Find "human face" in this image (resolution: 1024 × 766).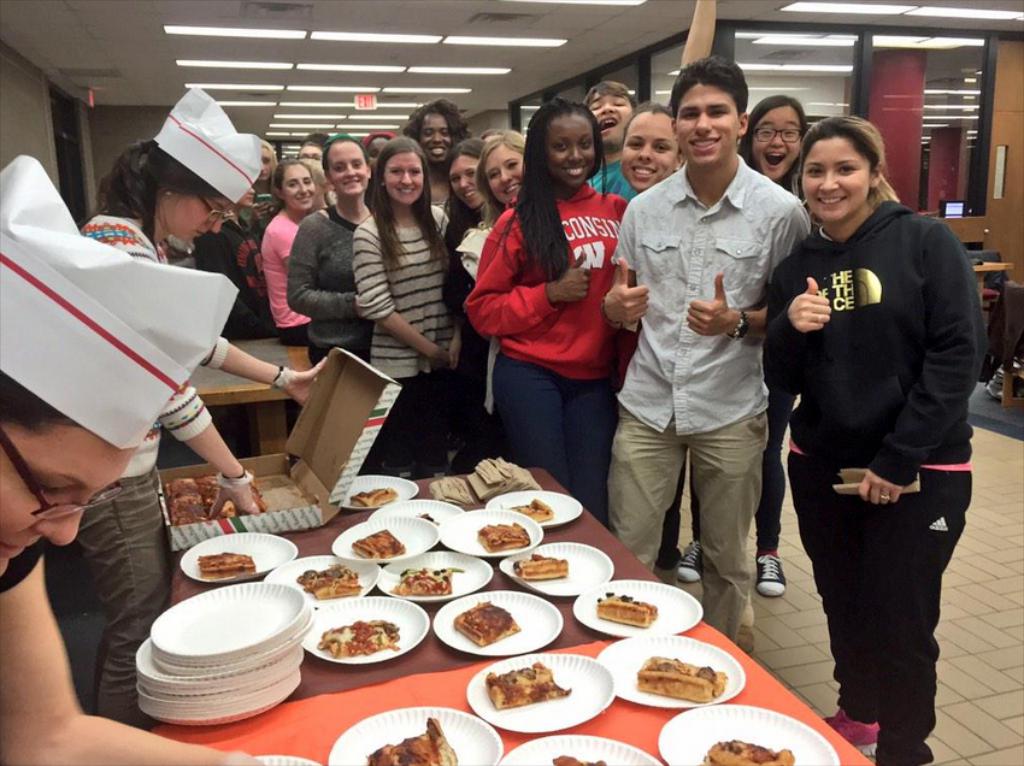
(x1=622, y1=111, x2=682, y2=192).
